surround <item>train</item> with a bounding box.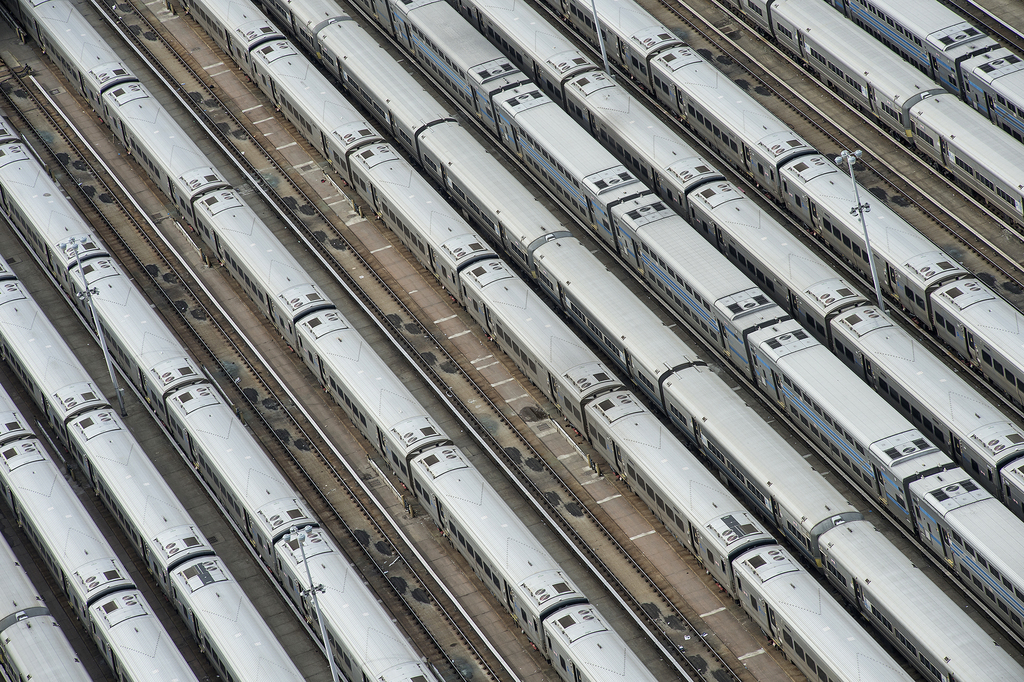
[270, 0, 1023, 681].
